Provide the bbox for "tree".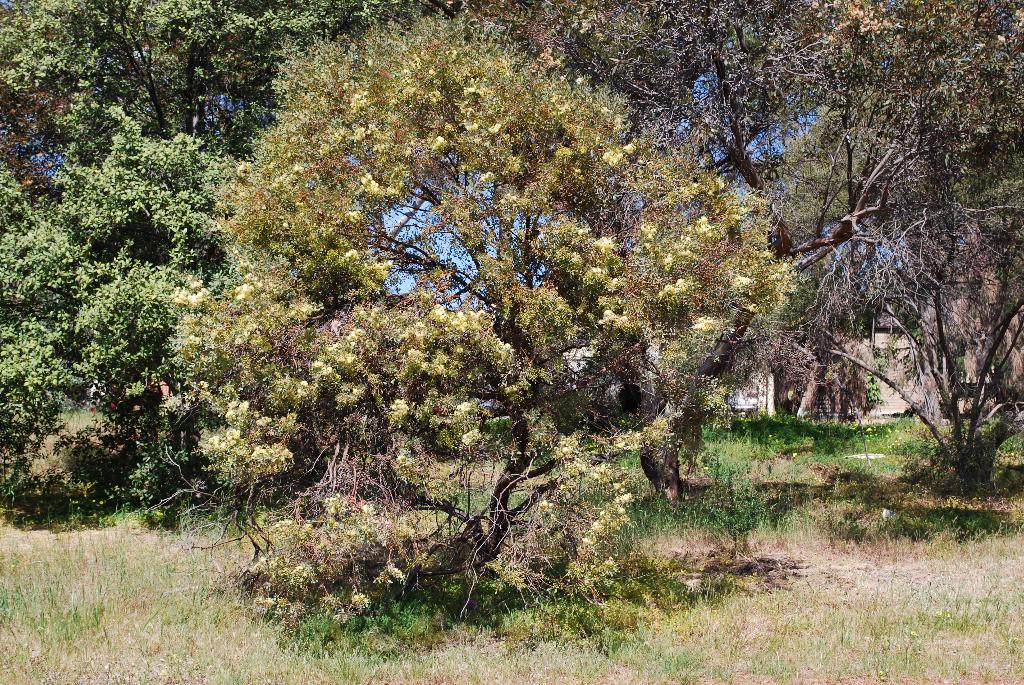
rect(0, 3, 268, 530).
